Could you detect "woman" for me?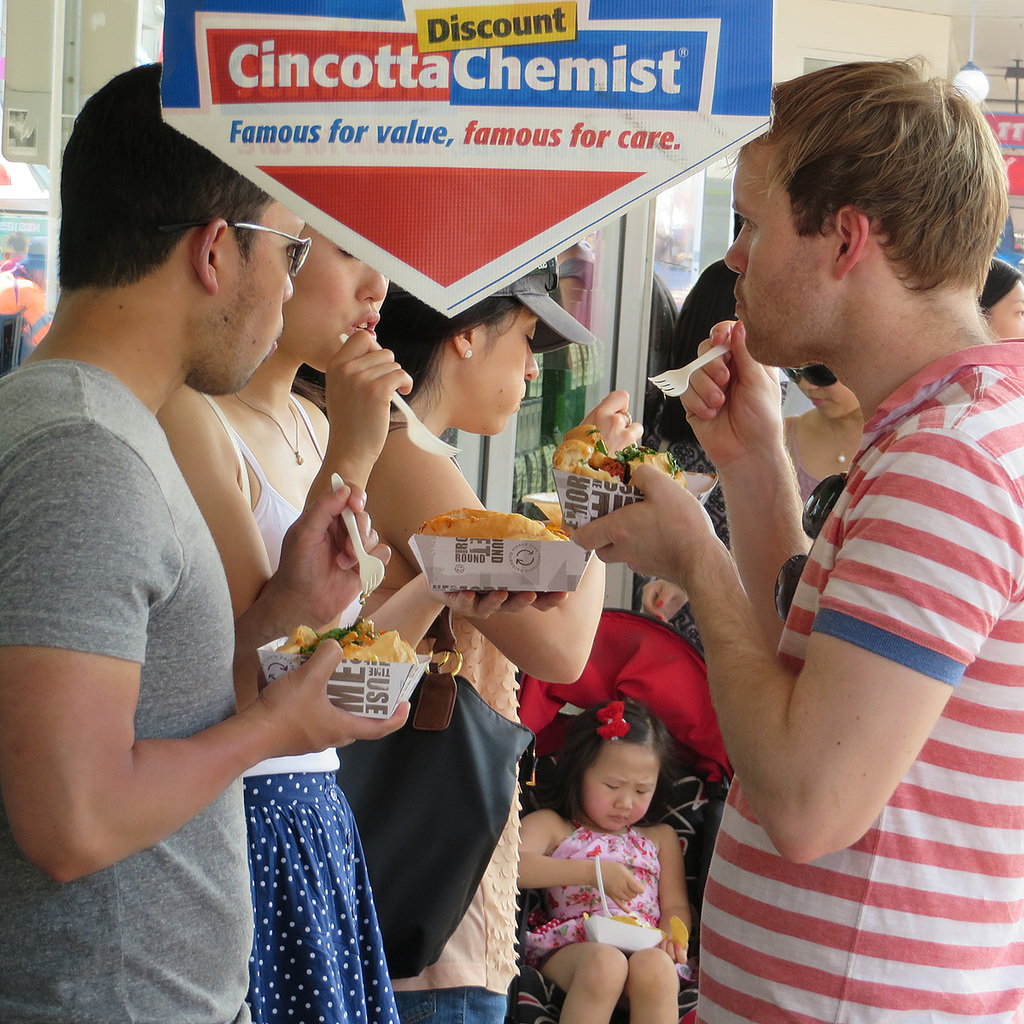
Detection result: 154,219,574,1023.
